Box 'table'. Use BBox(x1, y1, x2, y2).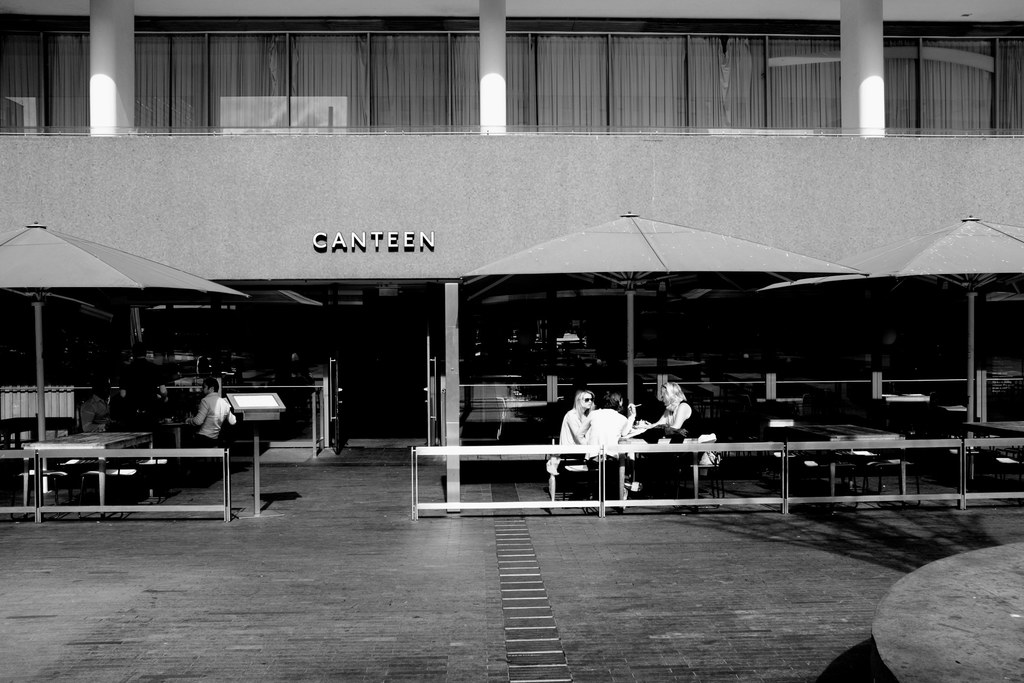
BBox(409, 445, 598, 519).
